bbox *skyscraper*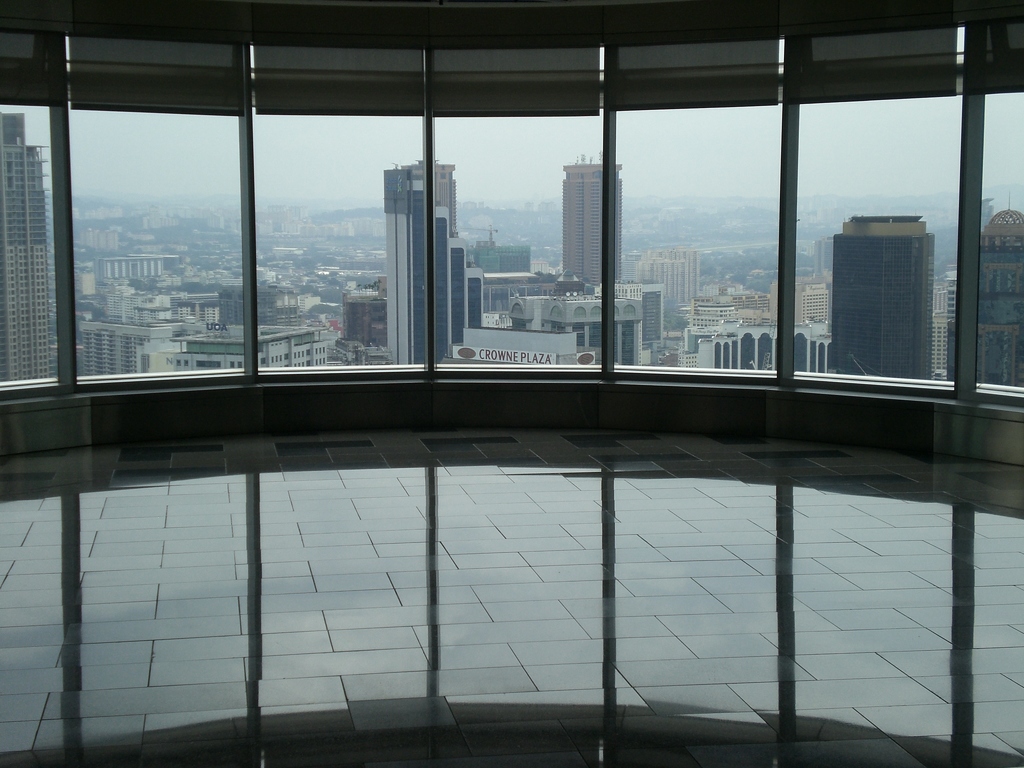
left=381, top=170, right=491, bottom=369
